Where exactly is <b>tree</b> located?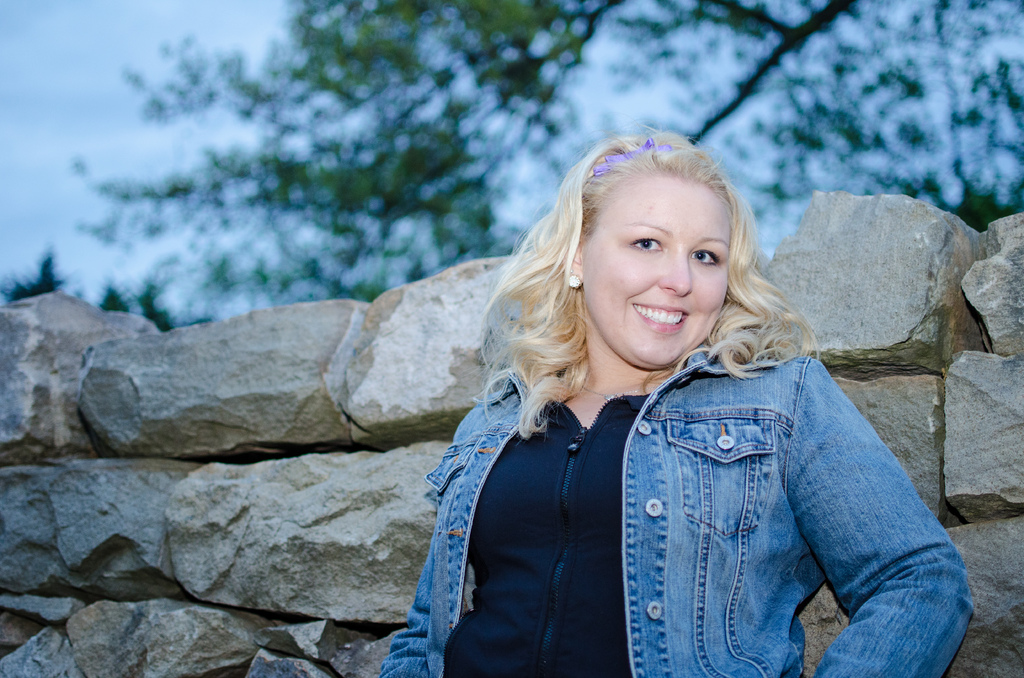
Its bounding box is locate(128, 272, 175, 331).
